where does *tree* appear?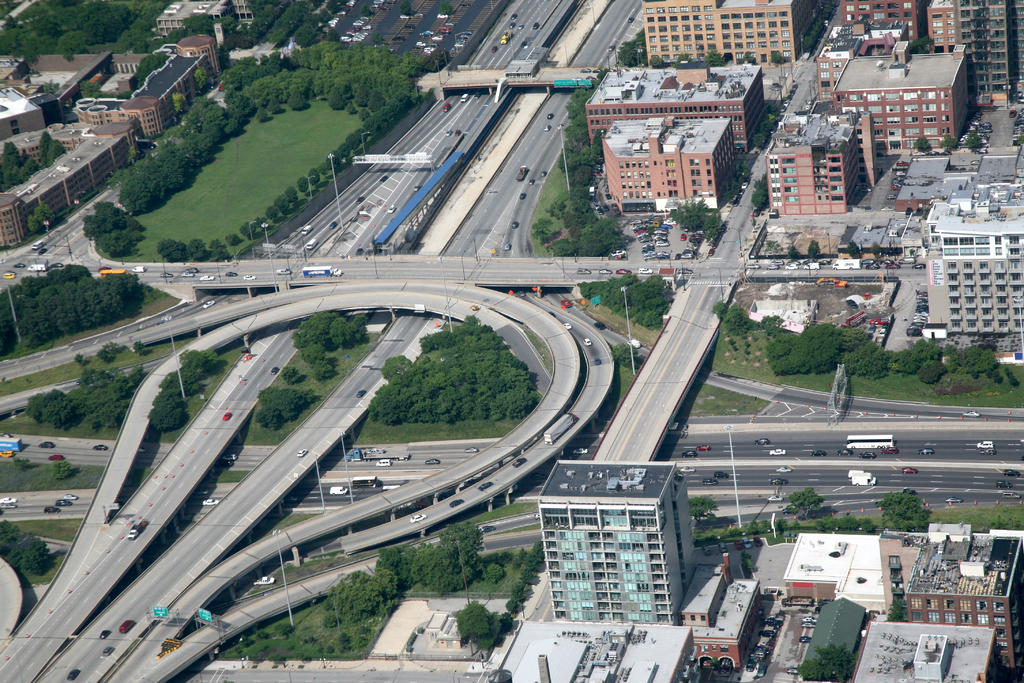
Appears at [712,298,780,340].
